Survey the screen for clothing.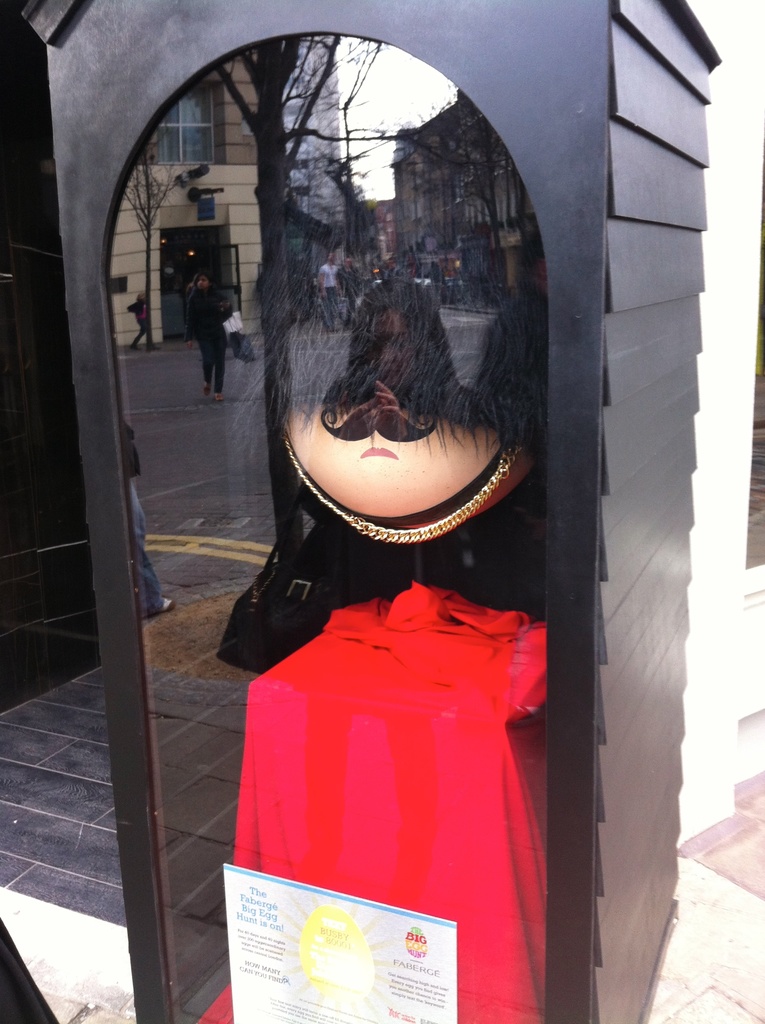
Survey found: {"x1": 225, "y1": 481, "x2": 596, "y2": 667}.
